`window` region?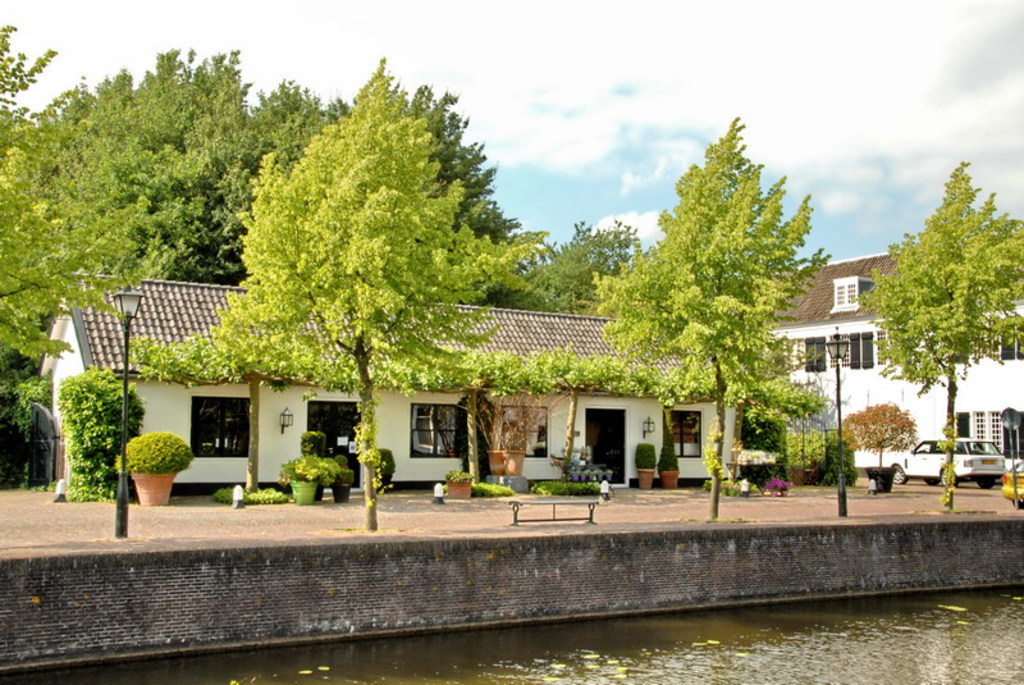
x1=961 y1=318 x2=1015 y2=362
